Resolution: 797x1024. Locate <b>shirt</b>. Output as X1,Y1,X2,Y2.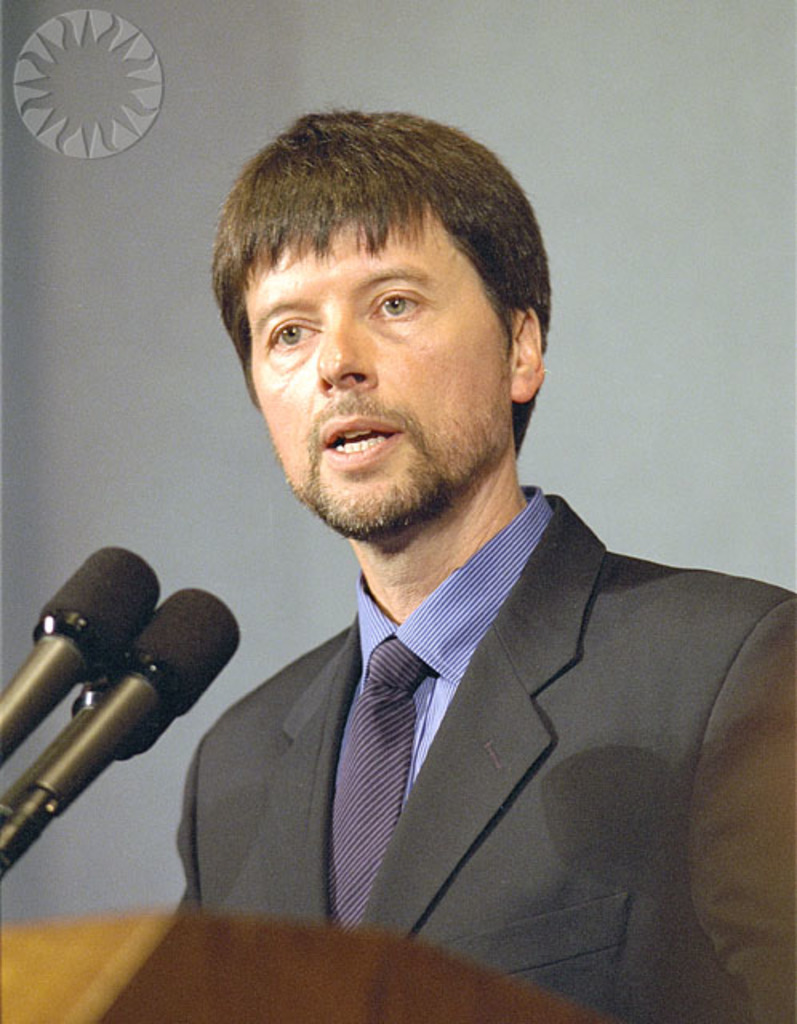
349,483,554,822.
